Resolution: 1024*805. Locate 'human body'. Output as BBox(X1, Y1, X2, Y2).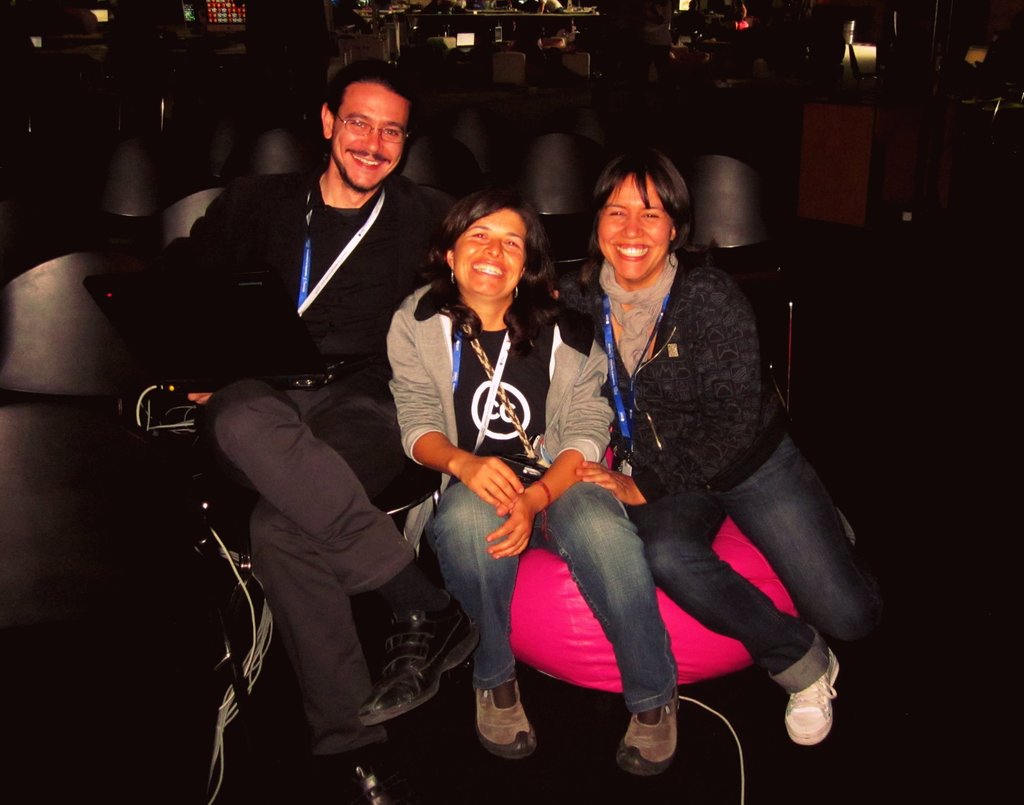
BBox(93, 172, 487, 751).
